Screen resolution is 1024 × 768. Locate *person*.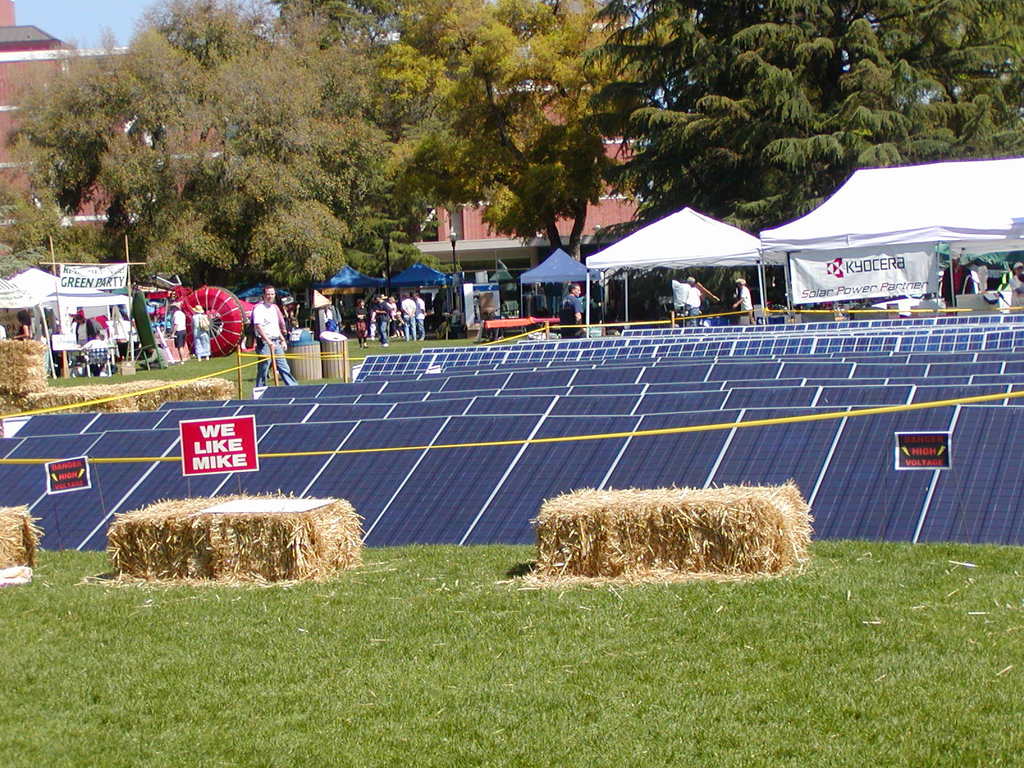
189:303:211:360.
